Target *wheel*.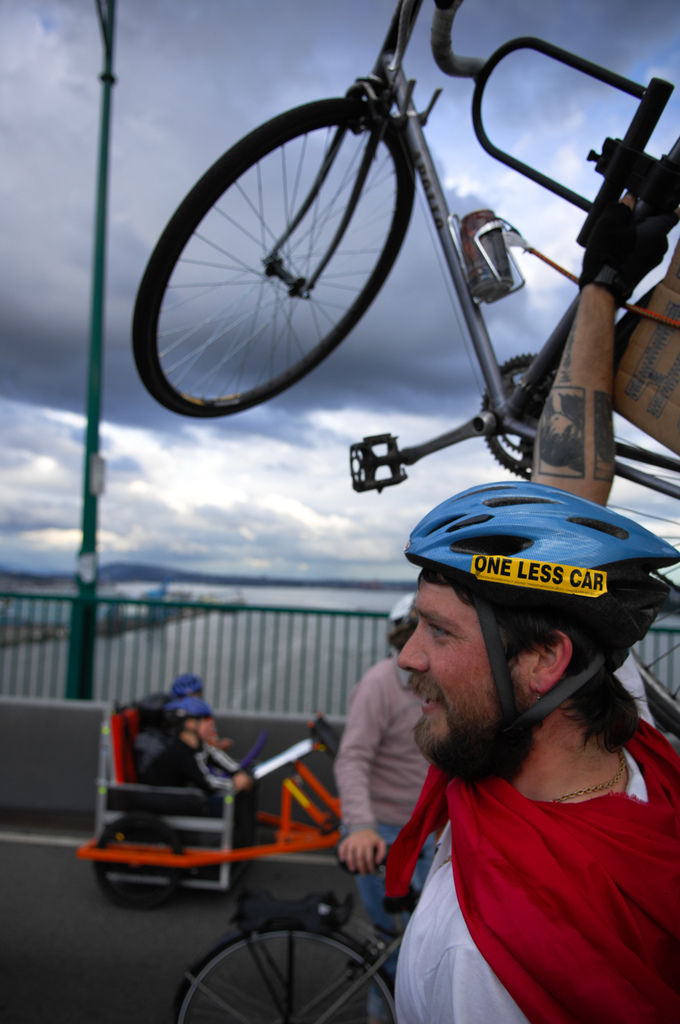
Target region: (x1=142, y1=88, x2=439, y2=408).
